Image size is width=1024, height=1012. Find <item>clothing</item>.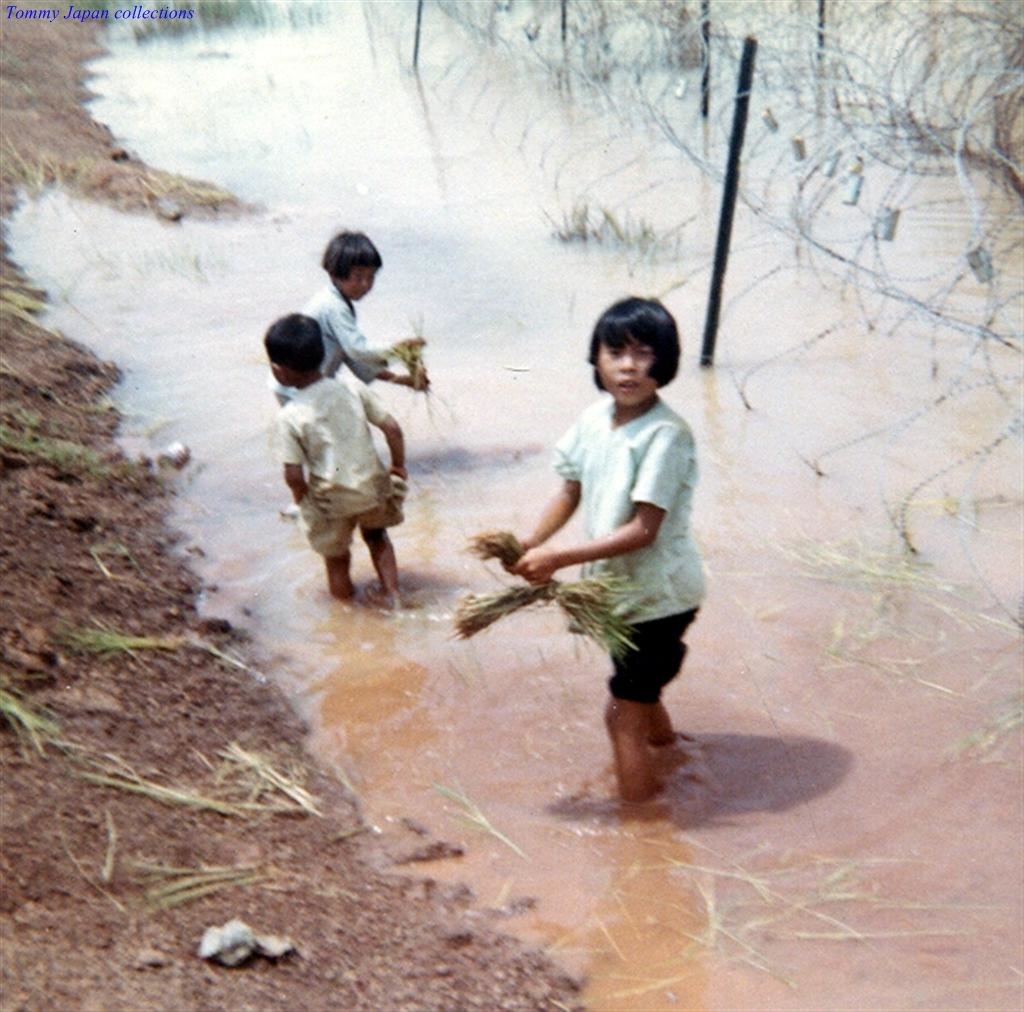
select_region(274, 376, 402, 560).
